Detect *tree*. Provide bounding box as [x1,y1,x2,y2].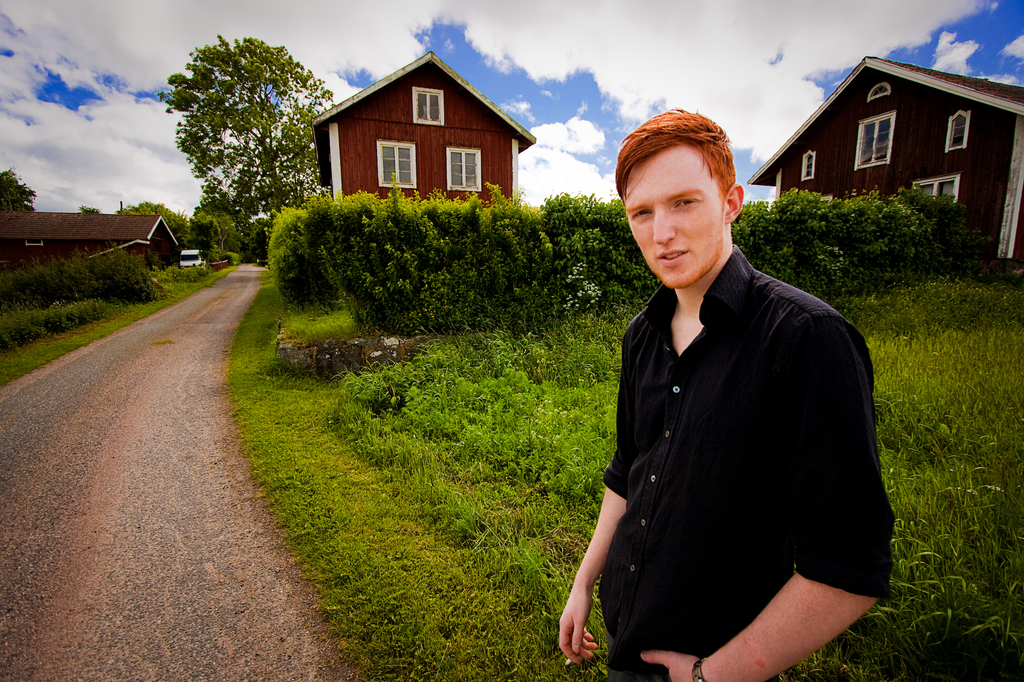
[157,33,332,214].
